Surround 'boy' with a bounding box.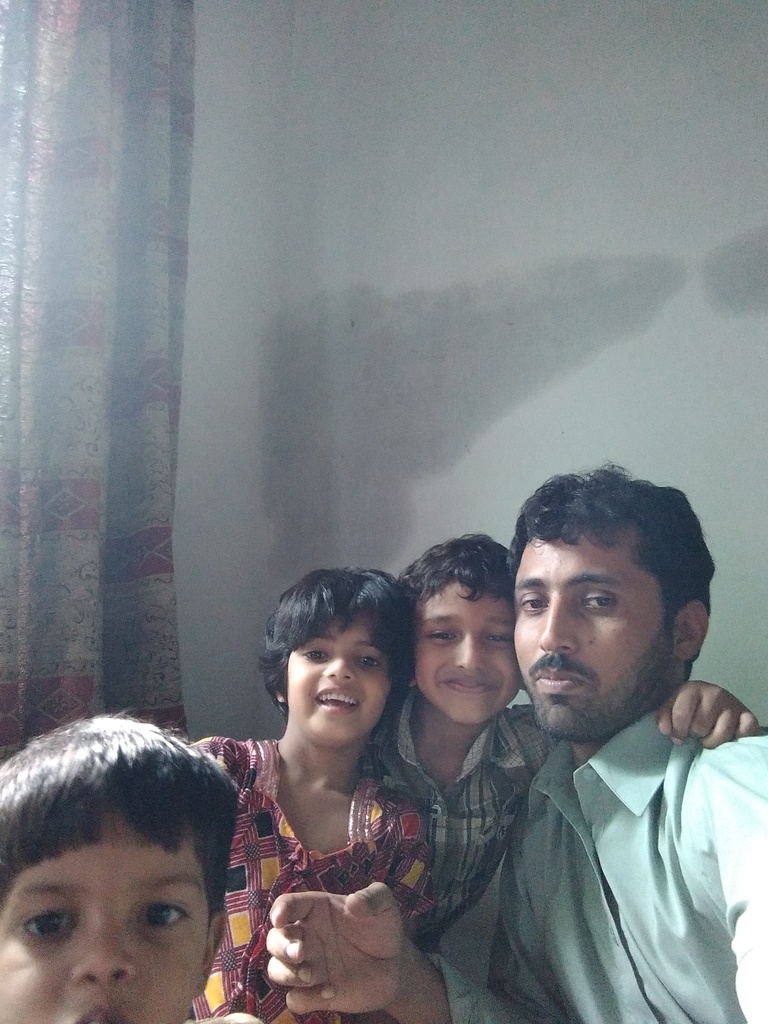
<bbox>0, 700, 257, 1023</bbox>.
